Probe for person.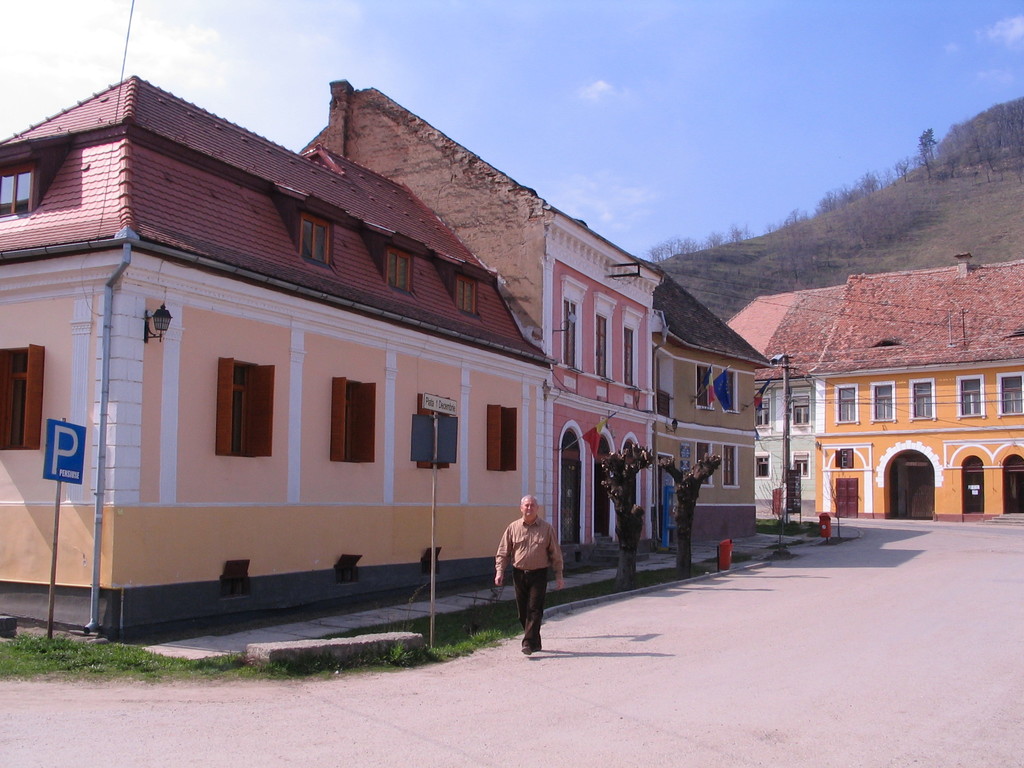
Probe result: pyautogui.locateOnScreen(496, 497, 564, 657).
